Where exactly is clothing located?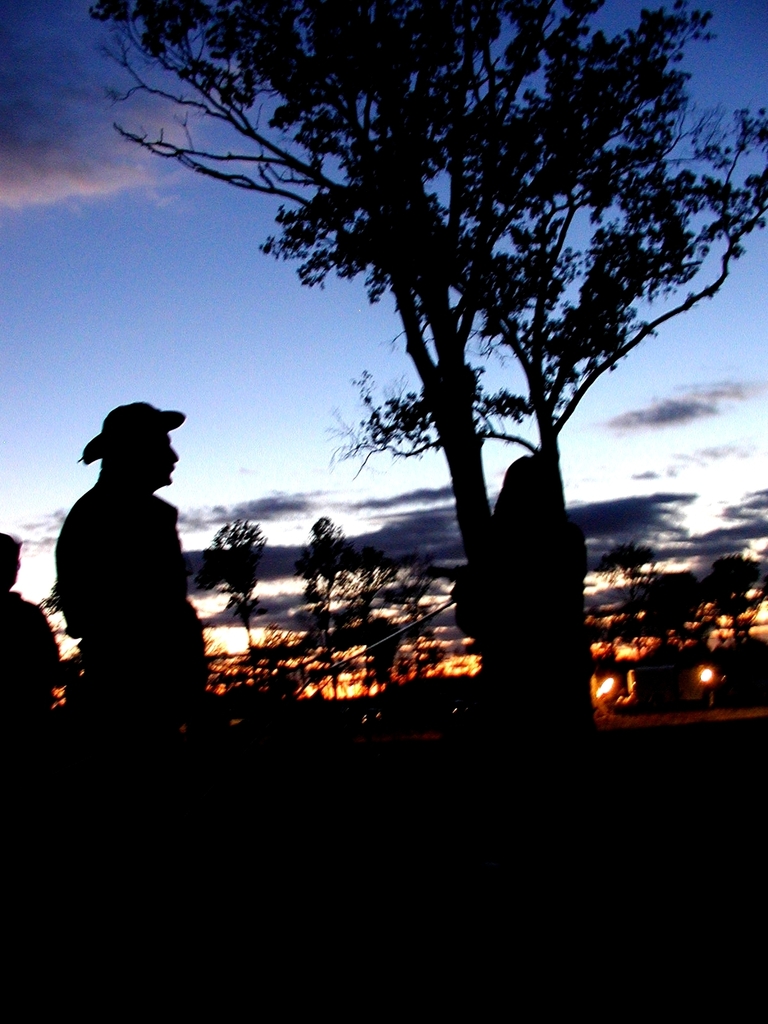
Its bounding box is <bbox>37, 360, 220, 740</bbox>.
